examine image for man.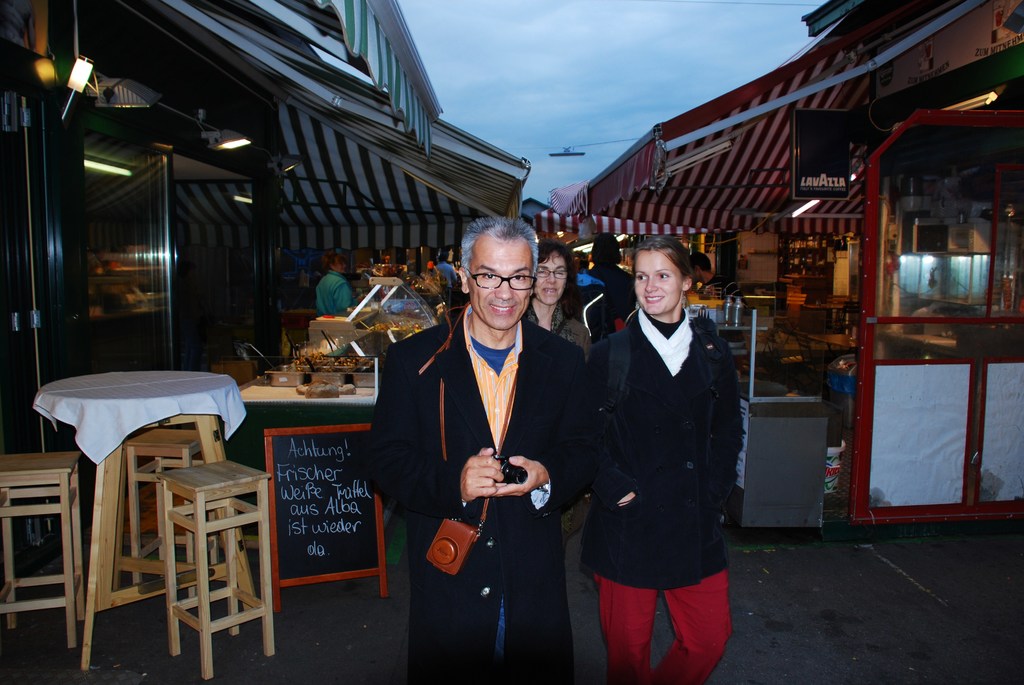
Examination result: detection(569, 222, 749, 679).
